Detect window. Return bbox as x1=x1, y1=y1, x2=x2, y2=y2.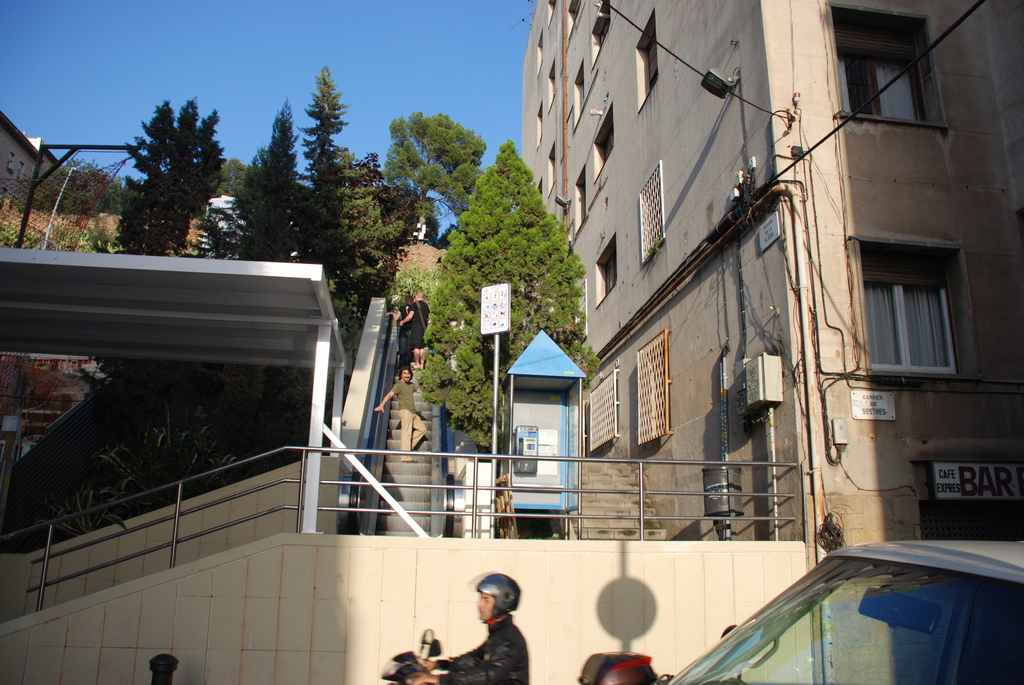
x1=572, y1=59, x2=589, y2=136.
